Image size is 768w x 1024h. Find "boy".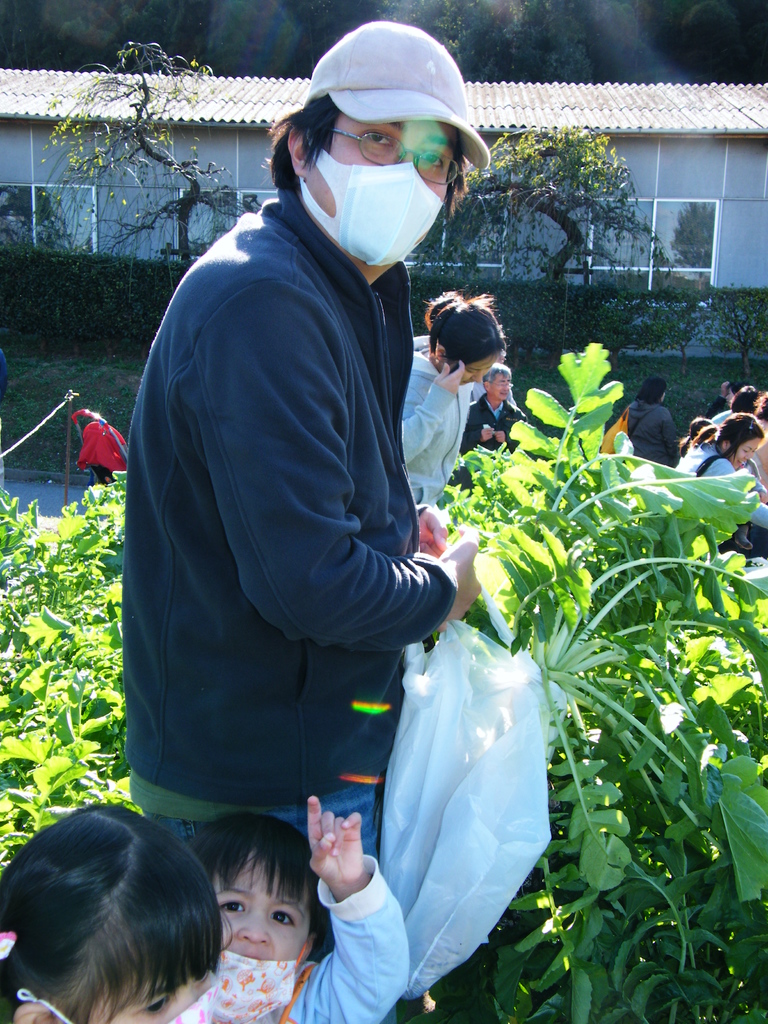
[196, 797, 335, 979].
